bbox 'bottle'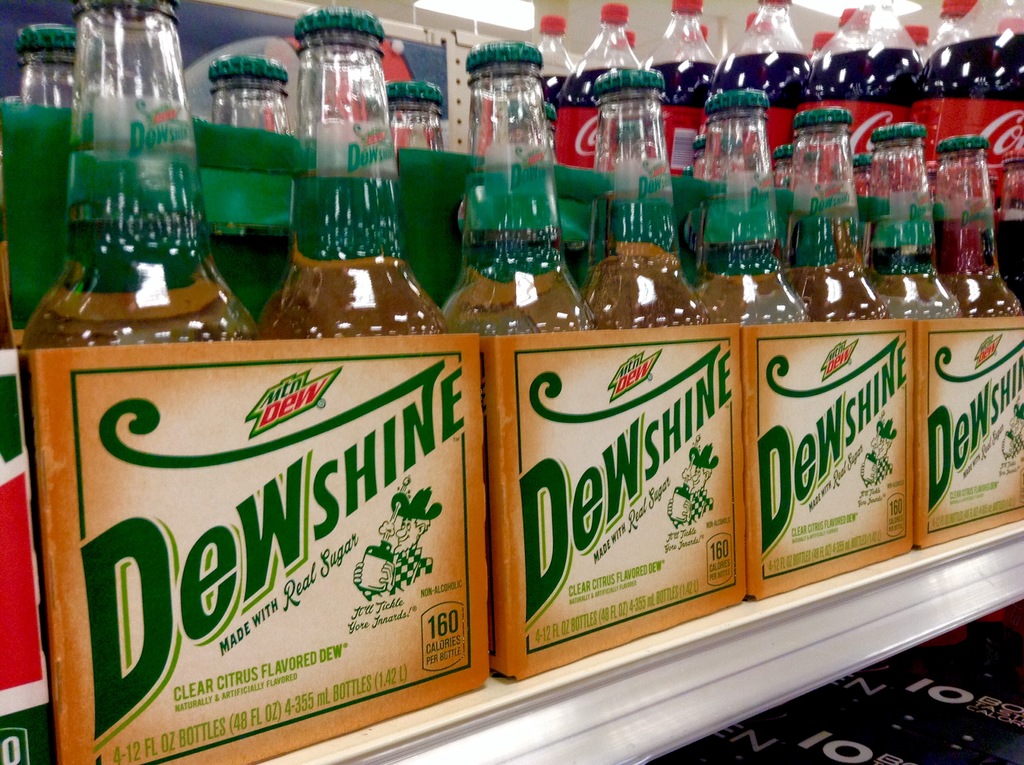
BBox(919, 0, 1023, 215)
